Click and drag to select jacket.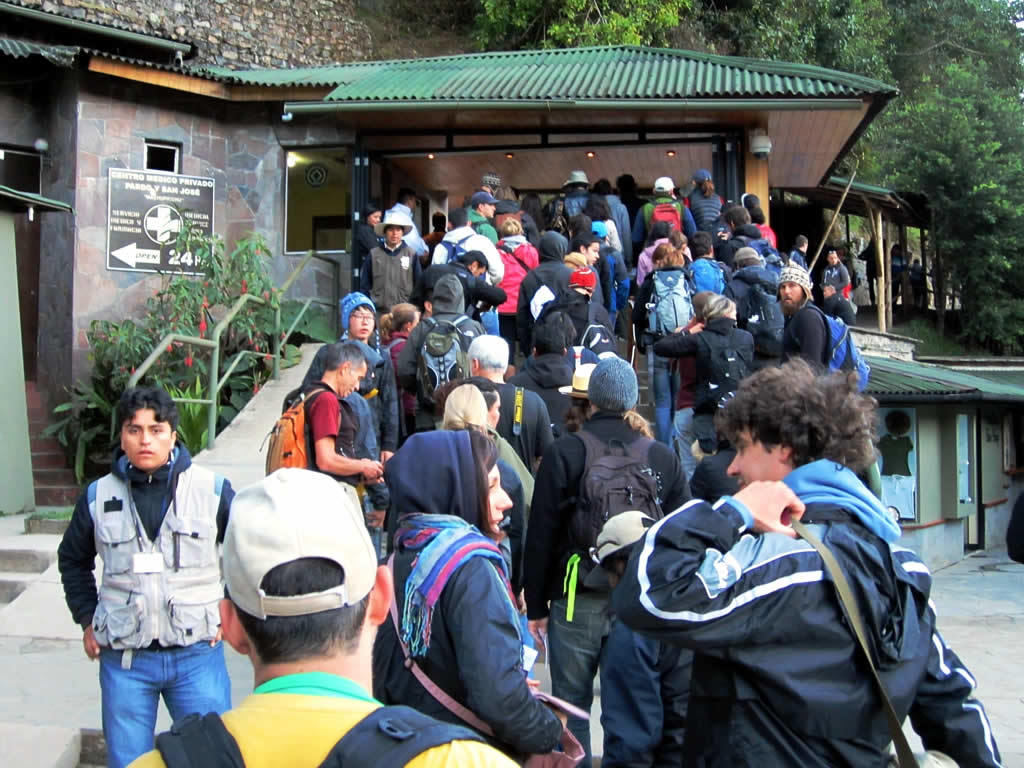
Selection: 89/456/226/651.
